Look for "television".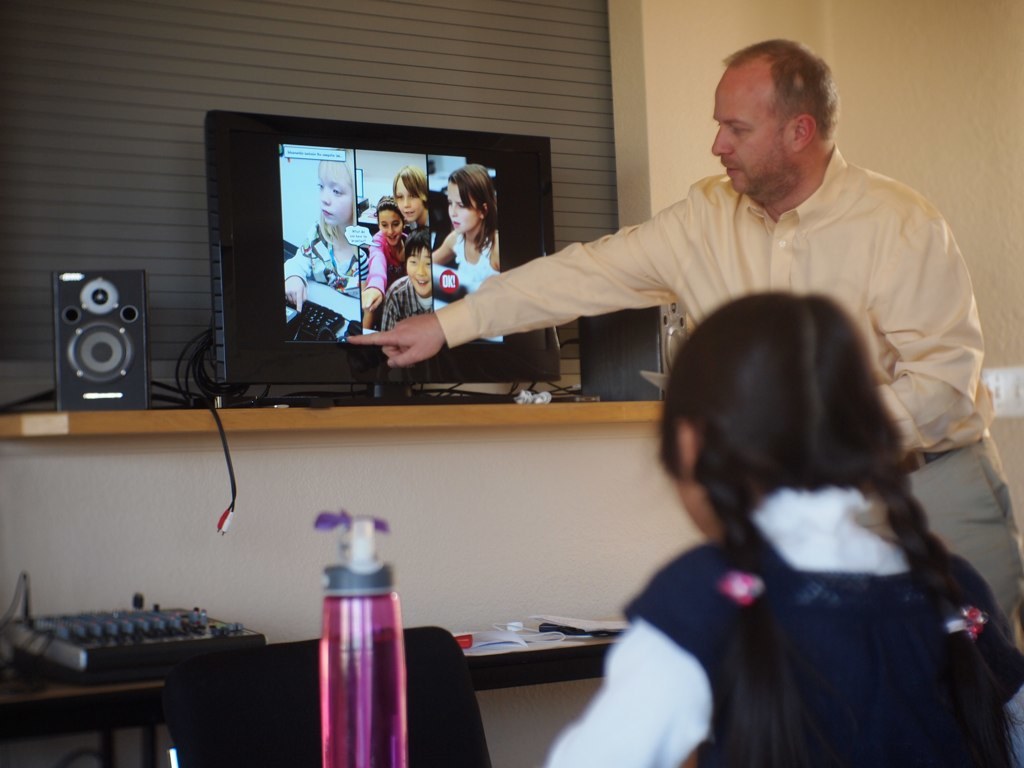
Found: Rect(204, 110, 560, 406).
